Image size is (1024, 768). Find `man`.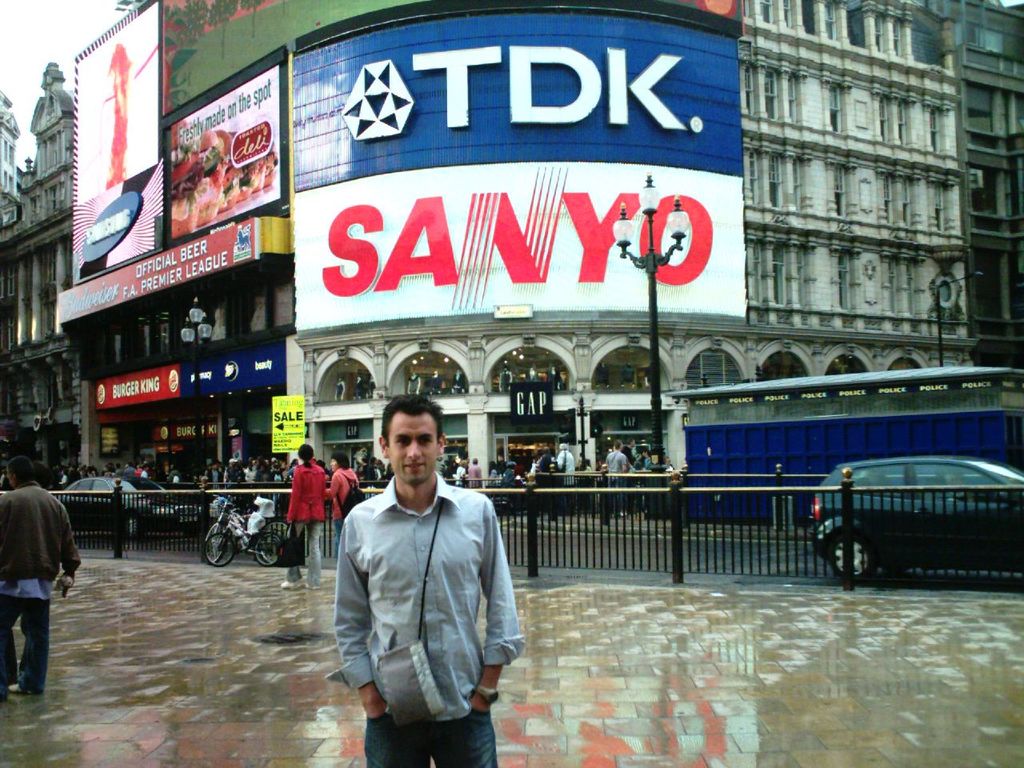
322, 394, 525, 750.
